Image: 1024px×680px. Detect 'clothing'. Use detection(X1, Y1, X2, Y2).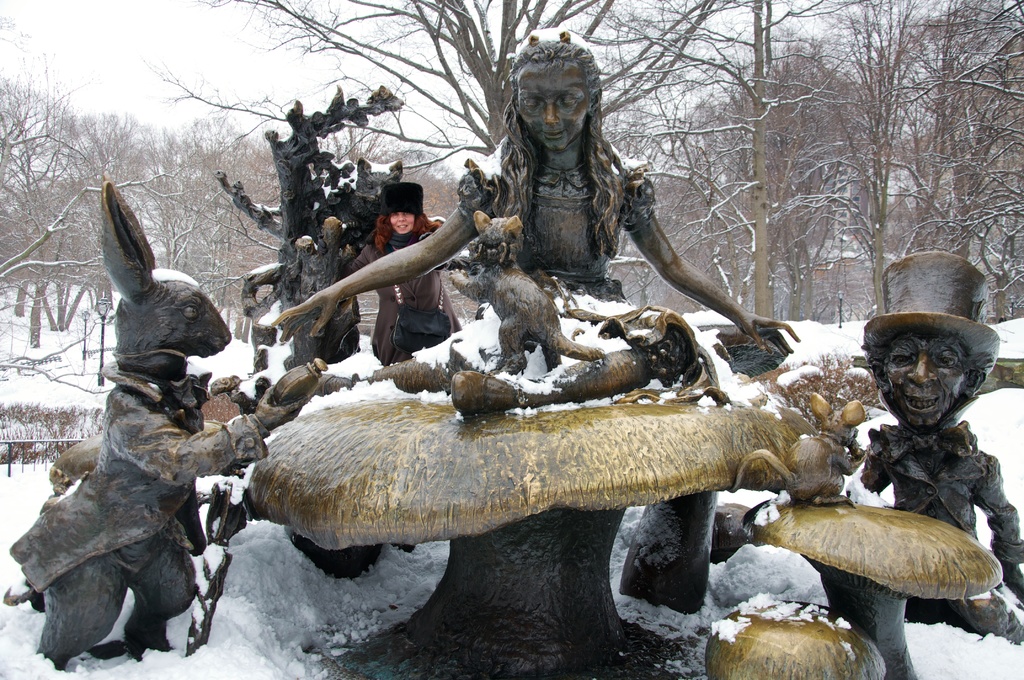
detection(318, 239, 511, 380).
